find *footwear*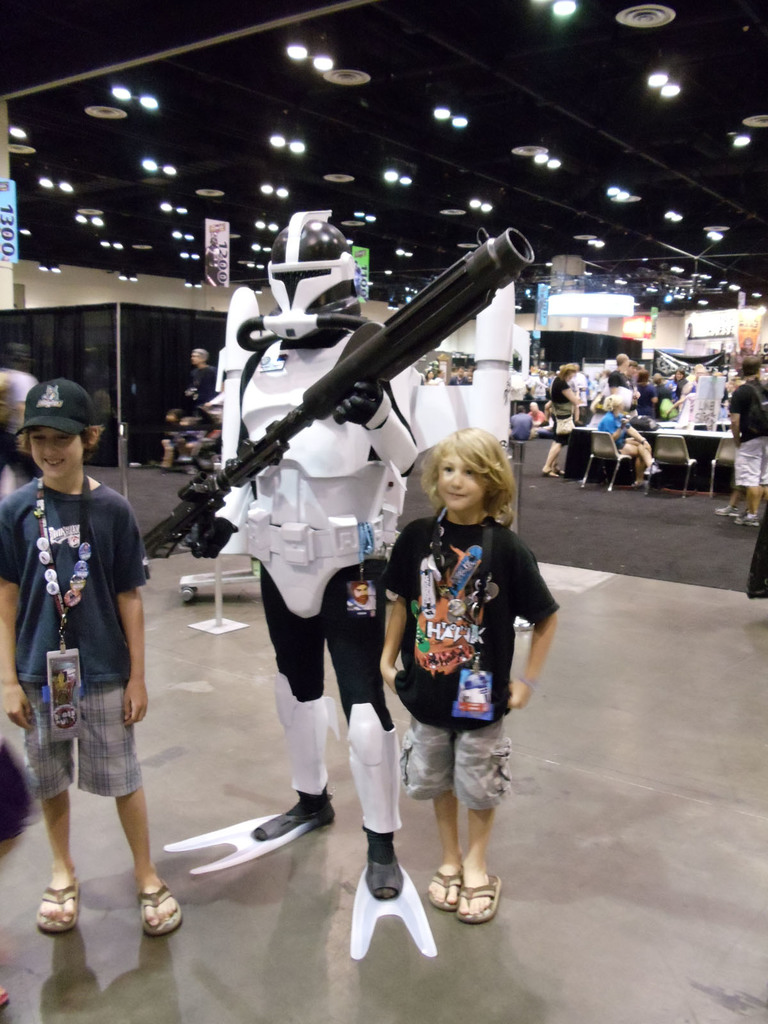
crop(735, 509, 758, 529)
